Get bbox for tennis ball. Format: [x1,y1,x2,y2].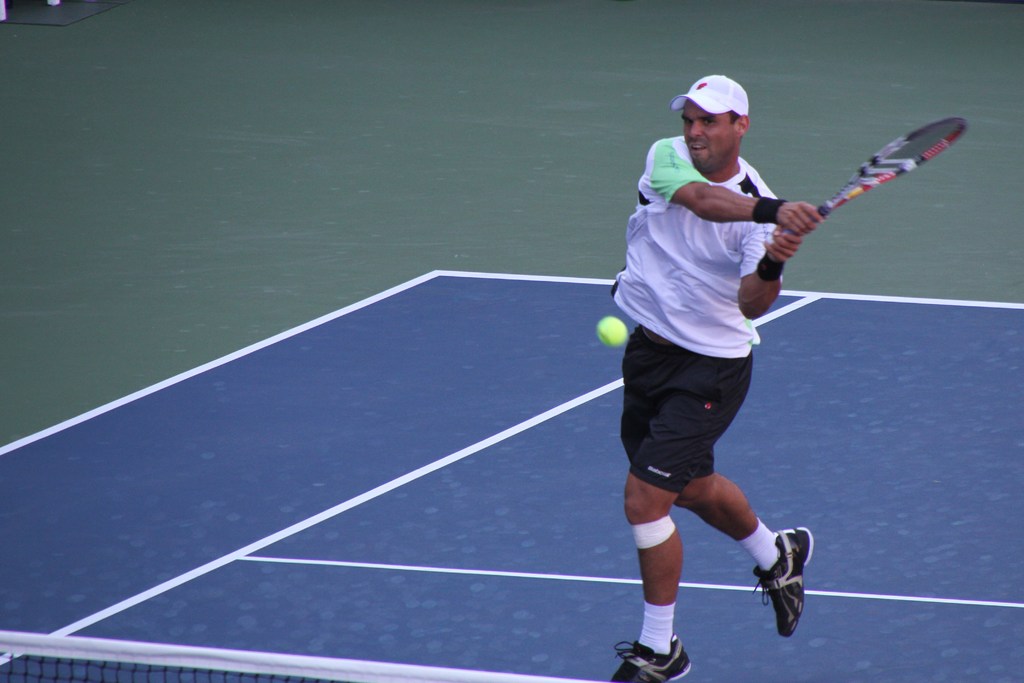
[595,316,627,346].
